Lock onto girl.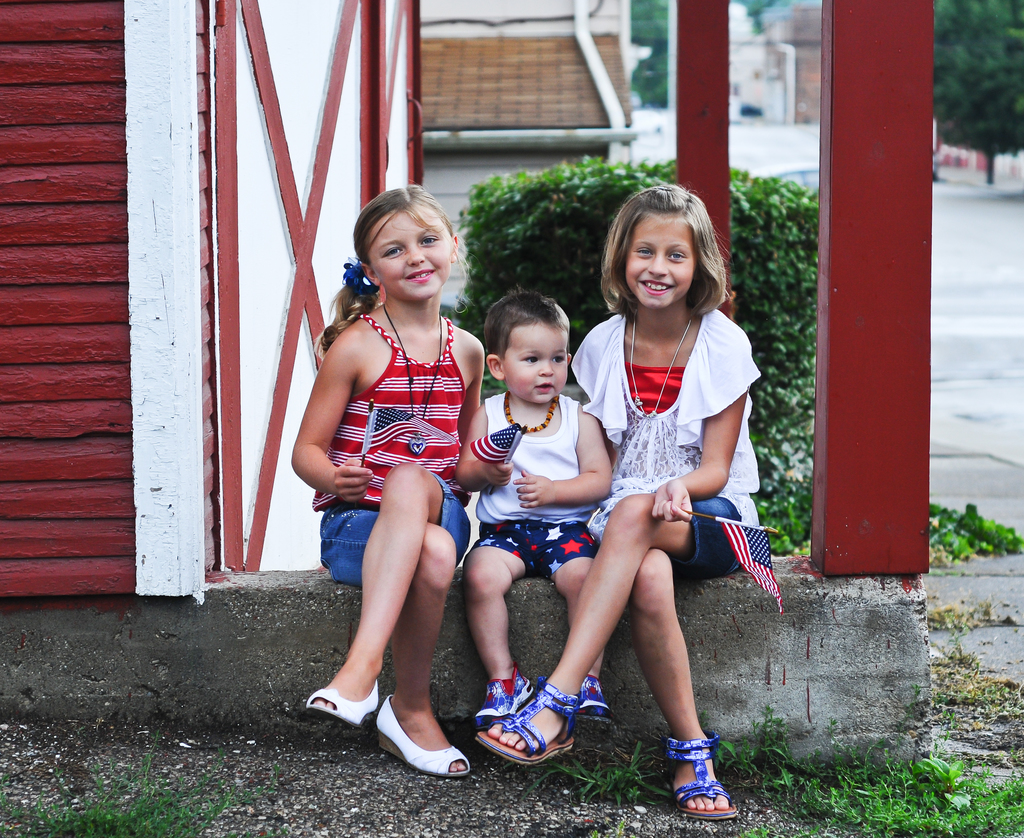
Locked: {"left": 477, "top": 183, "right": 763, "bottom": 816}.
